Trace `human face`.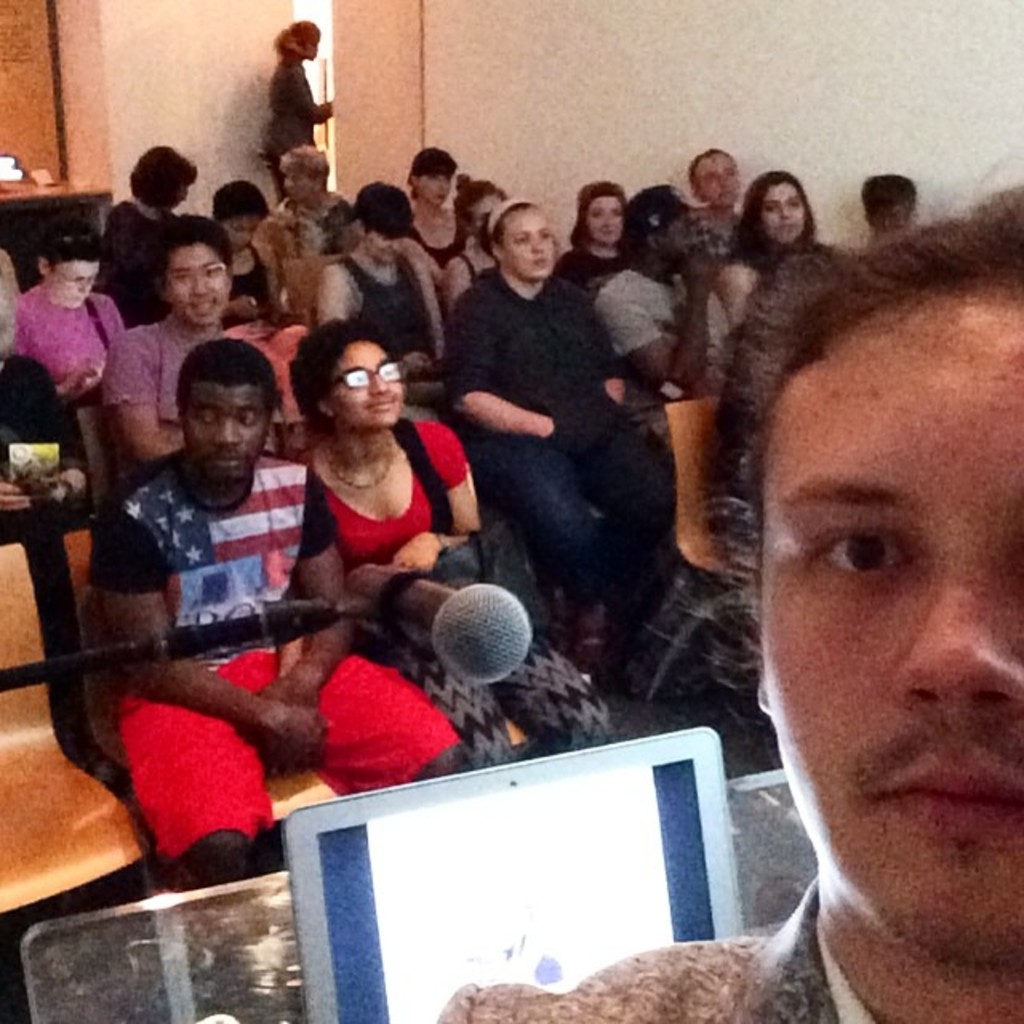
Traced to [418, 176, 450, 210].
